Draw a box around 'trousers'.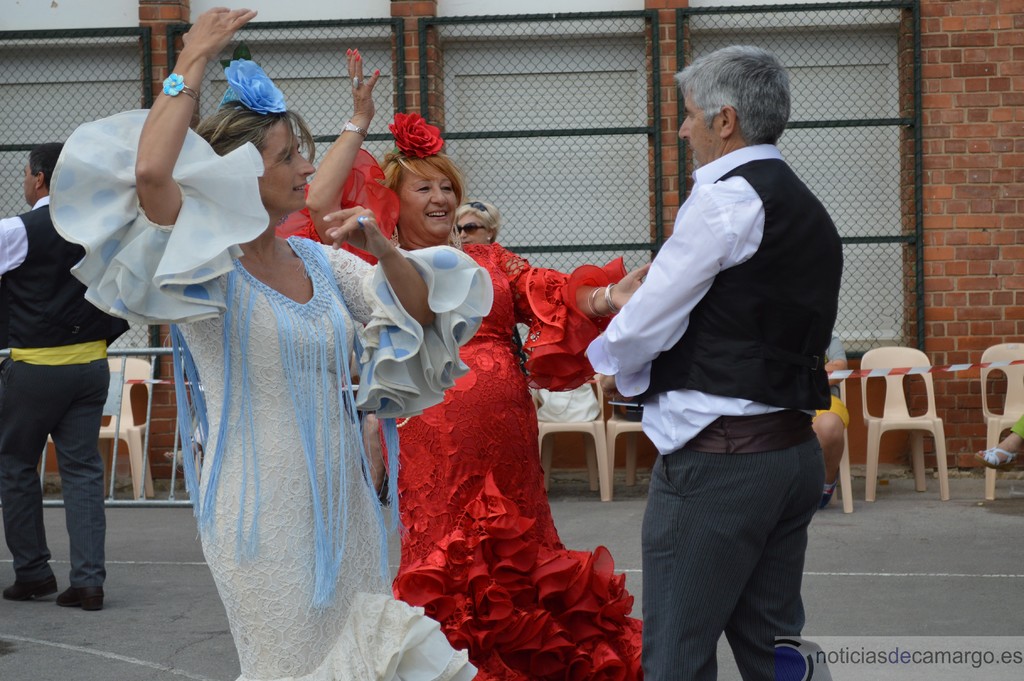
rect(636, 431, 820, 655).
